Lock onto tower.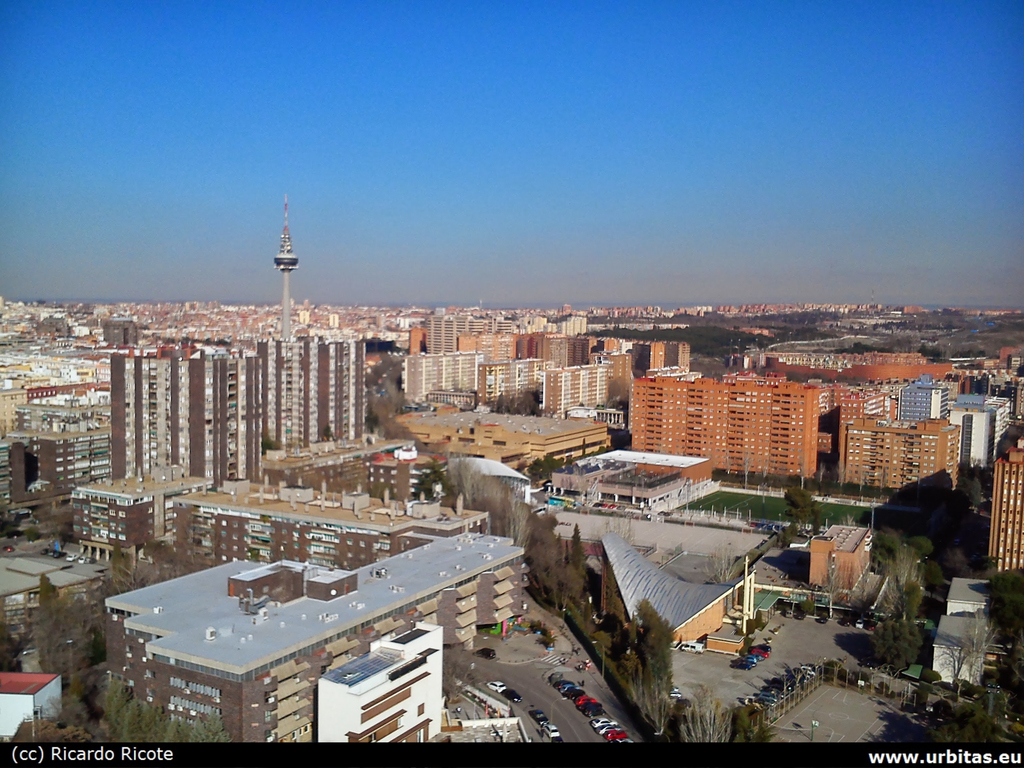
Locked: <box>109,338,369,476</box>.
